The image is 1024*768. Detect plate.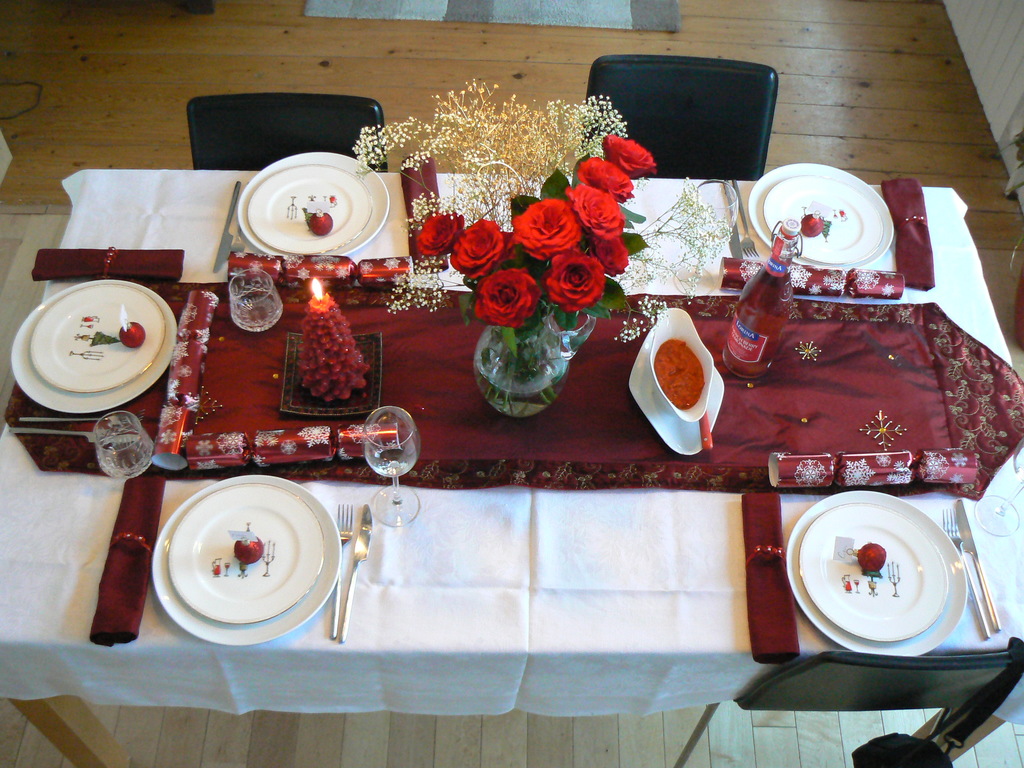
Detection: detection(625, 322, 724, 457).
